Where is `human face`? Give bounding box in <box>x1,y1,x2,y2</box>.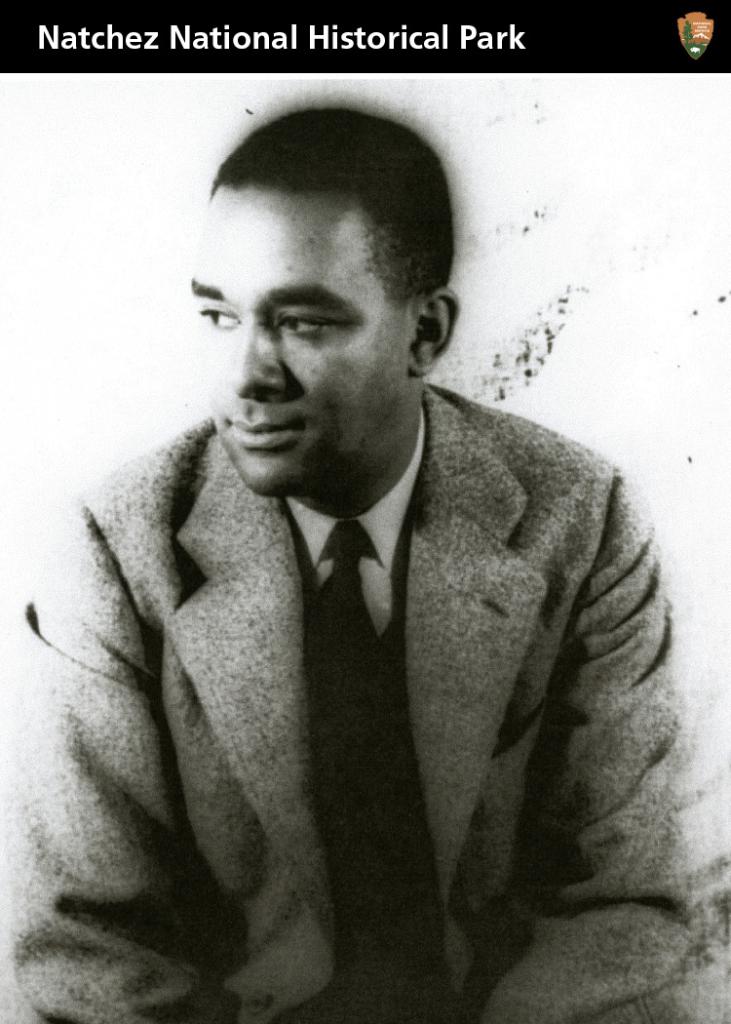
<box>192,186,408,497</box>.
